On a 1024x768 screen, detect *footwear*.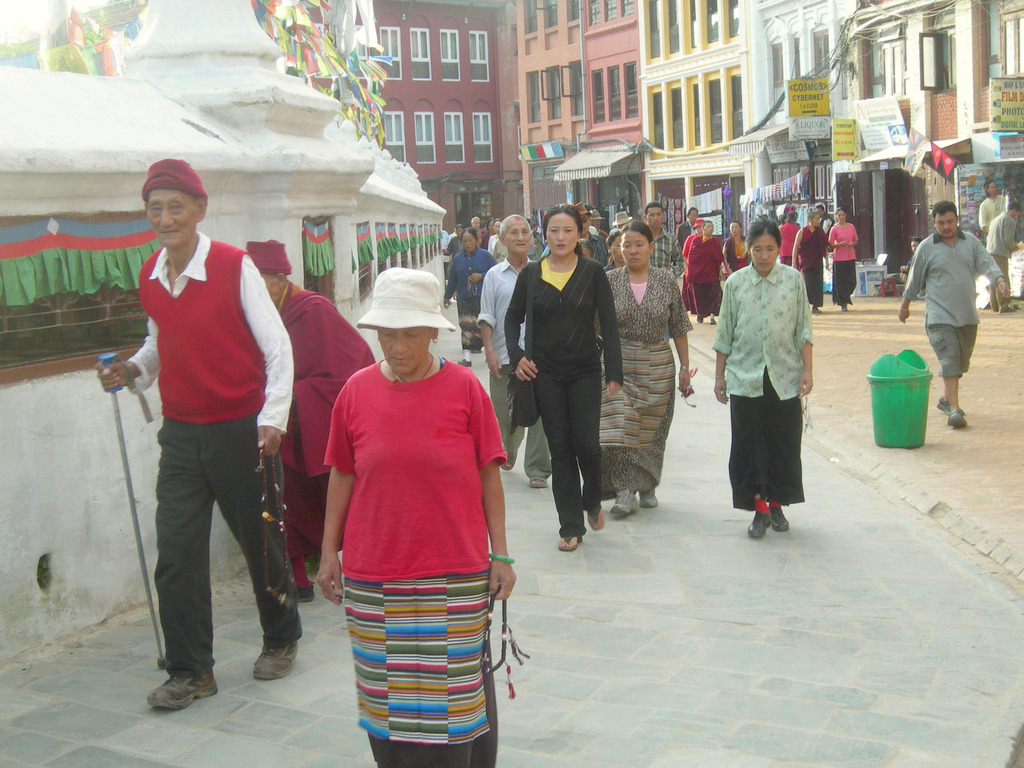
(x1=132, y1=648, x2=211, y2=713).
